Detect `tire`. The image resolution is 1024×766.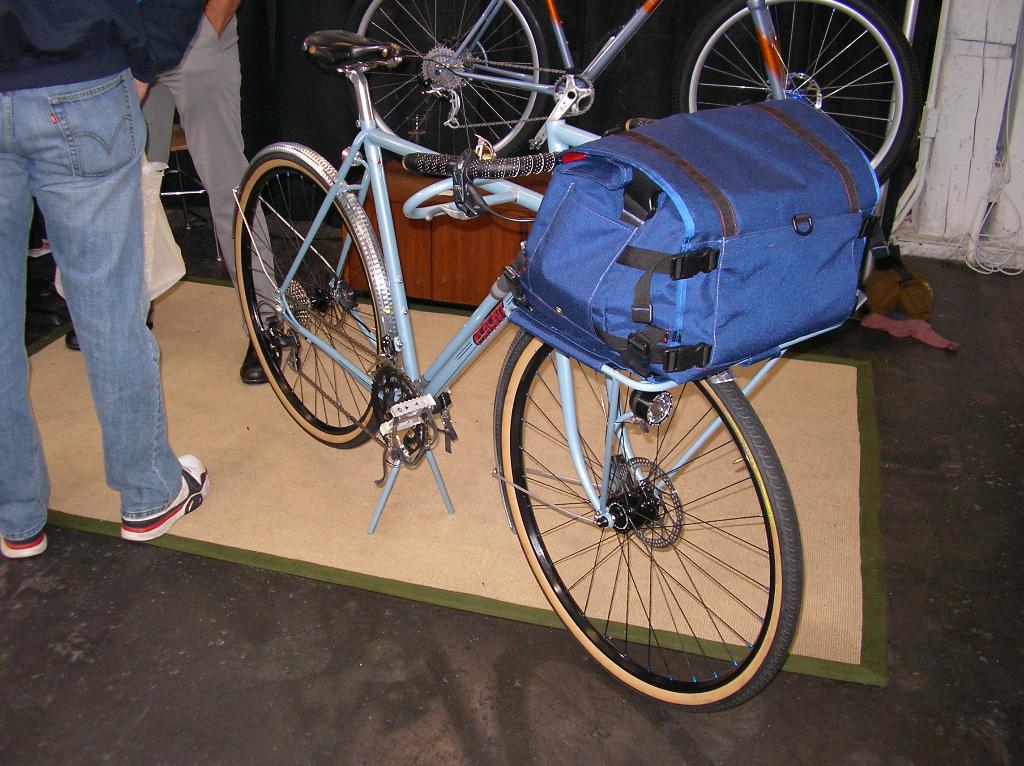
crop(236, 140, 387, 452).
